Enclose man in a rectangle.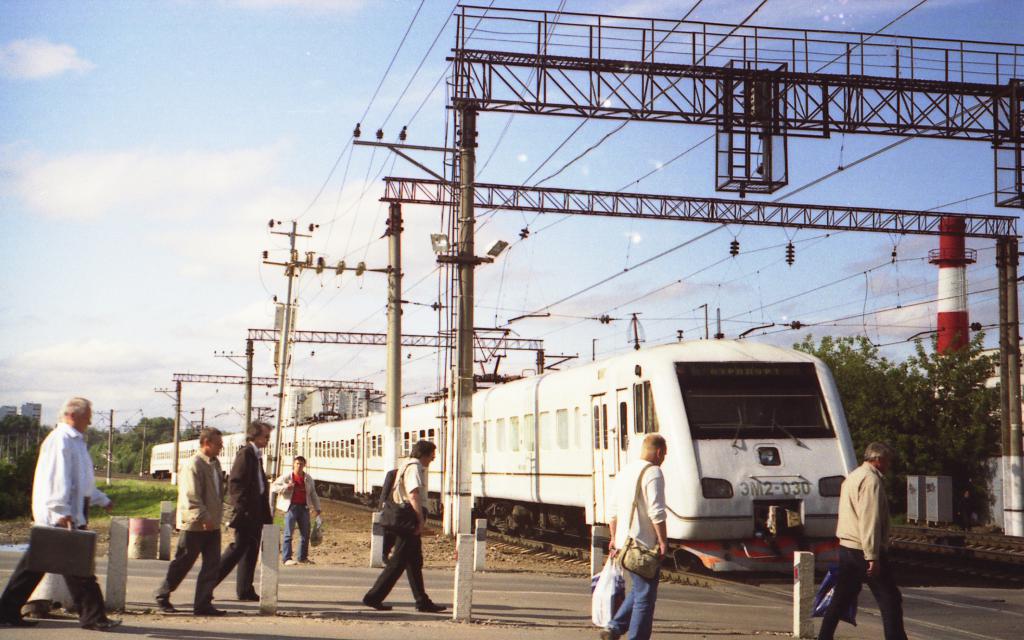
box(217, 417, 273, 602).
